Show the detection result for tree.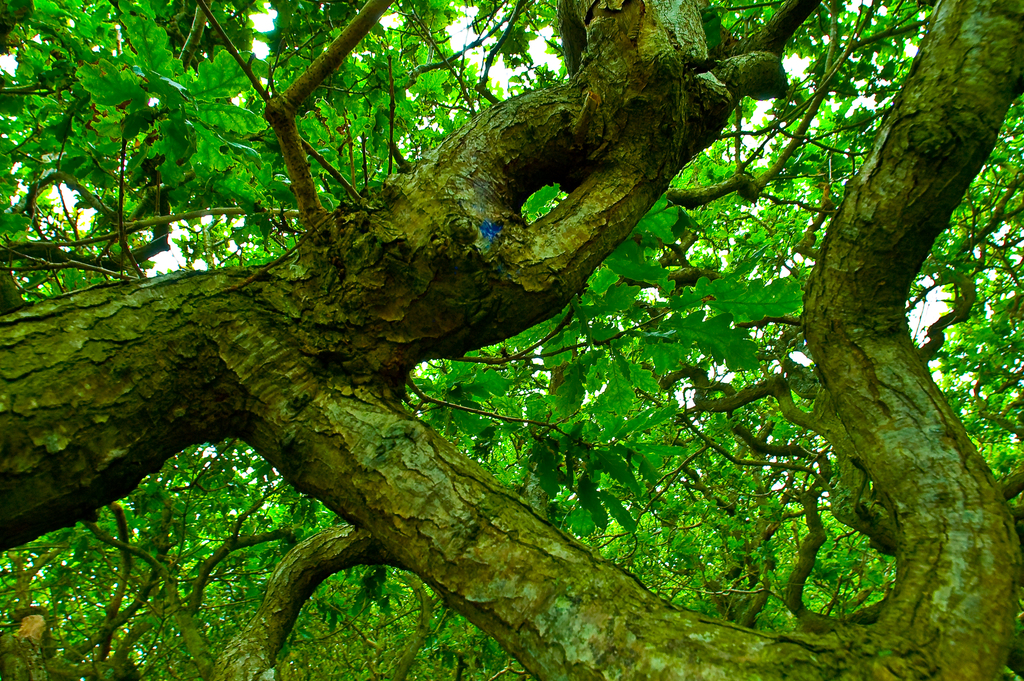
[0, 0, 1023, 680].
